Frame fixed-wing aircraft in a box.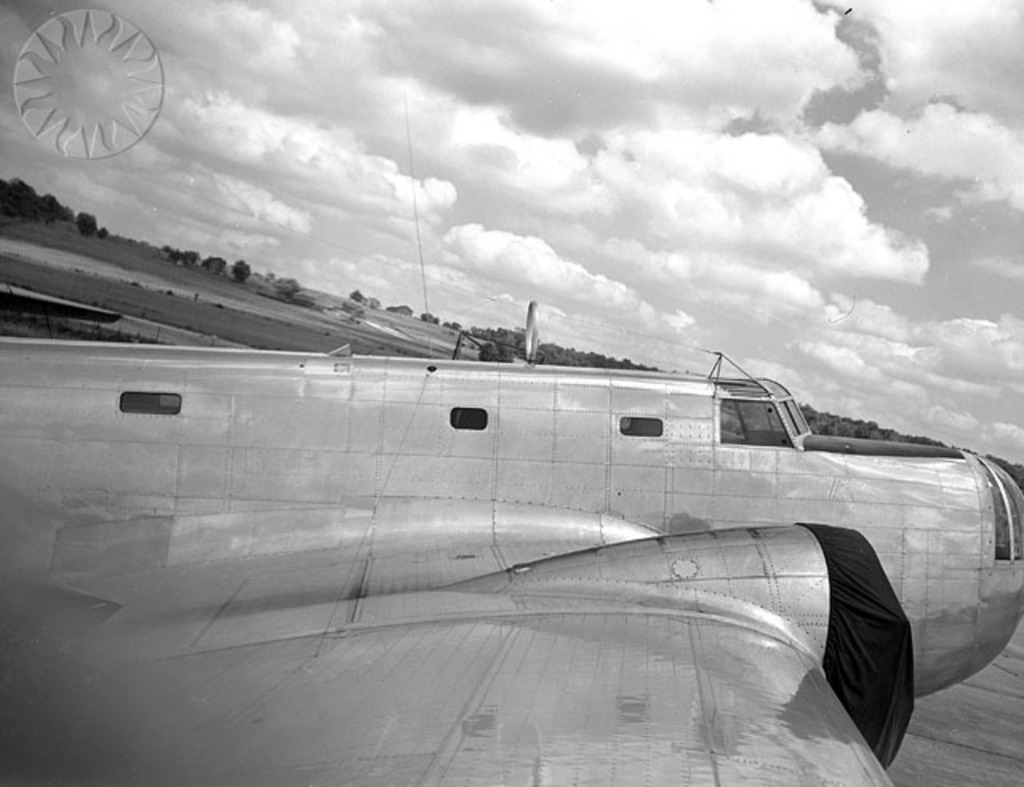
locate(6, 349, 1022, 785).
